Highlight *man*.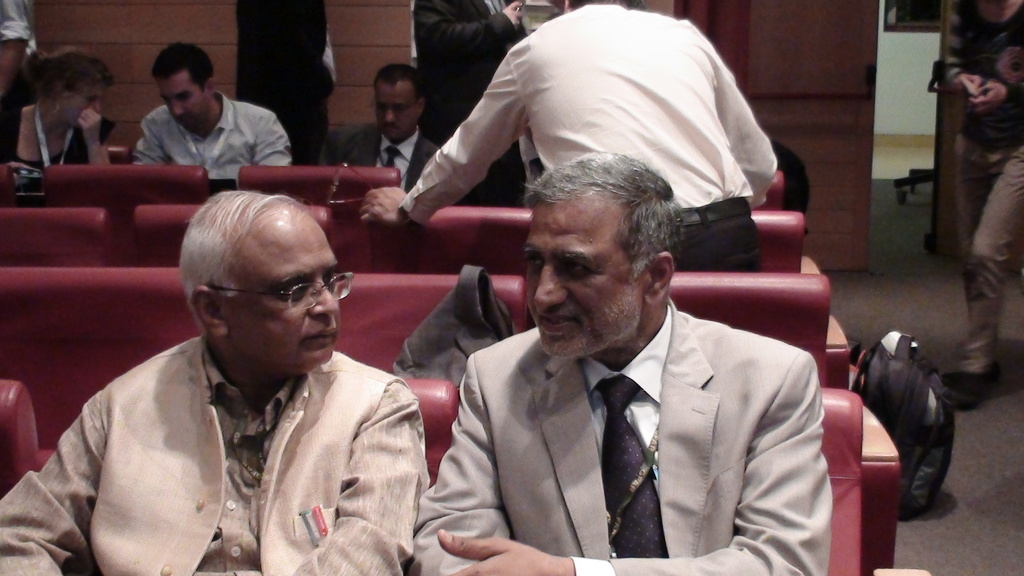
Highlighted region: select_region(0, 188, 433, 575).
